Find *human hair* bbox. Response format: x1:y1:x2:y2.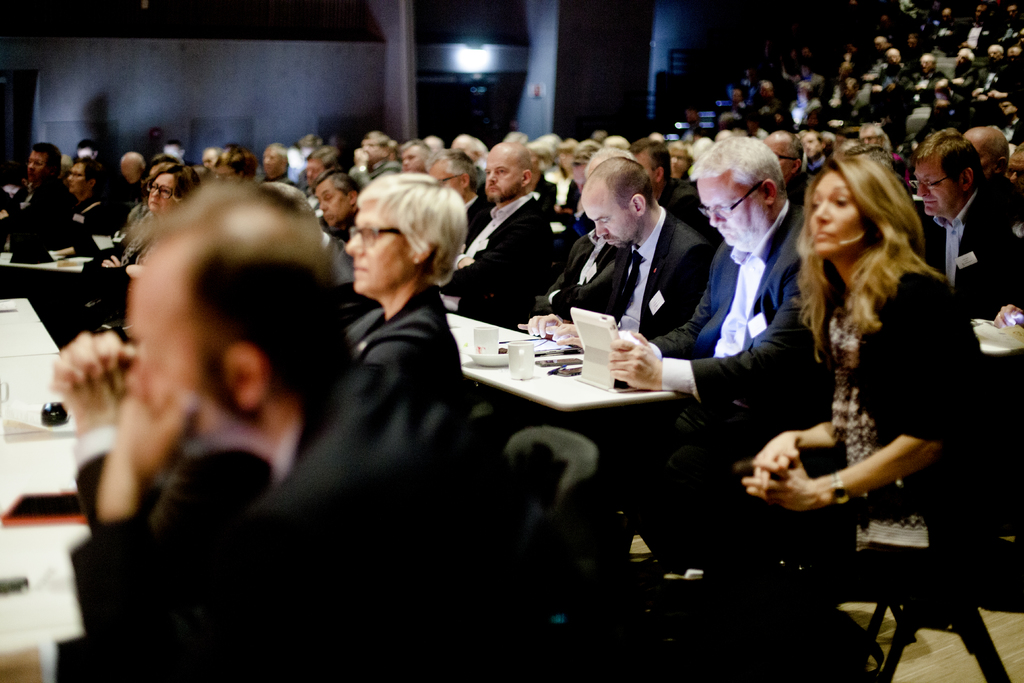
605:135:628:149.
